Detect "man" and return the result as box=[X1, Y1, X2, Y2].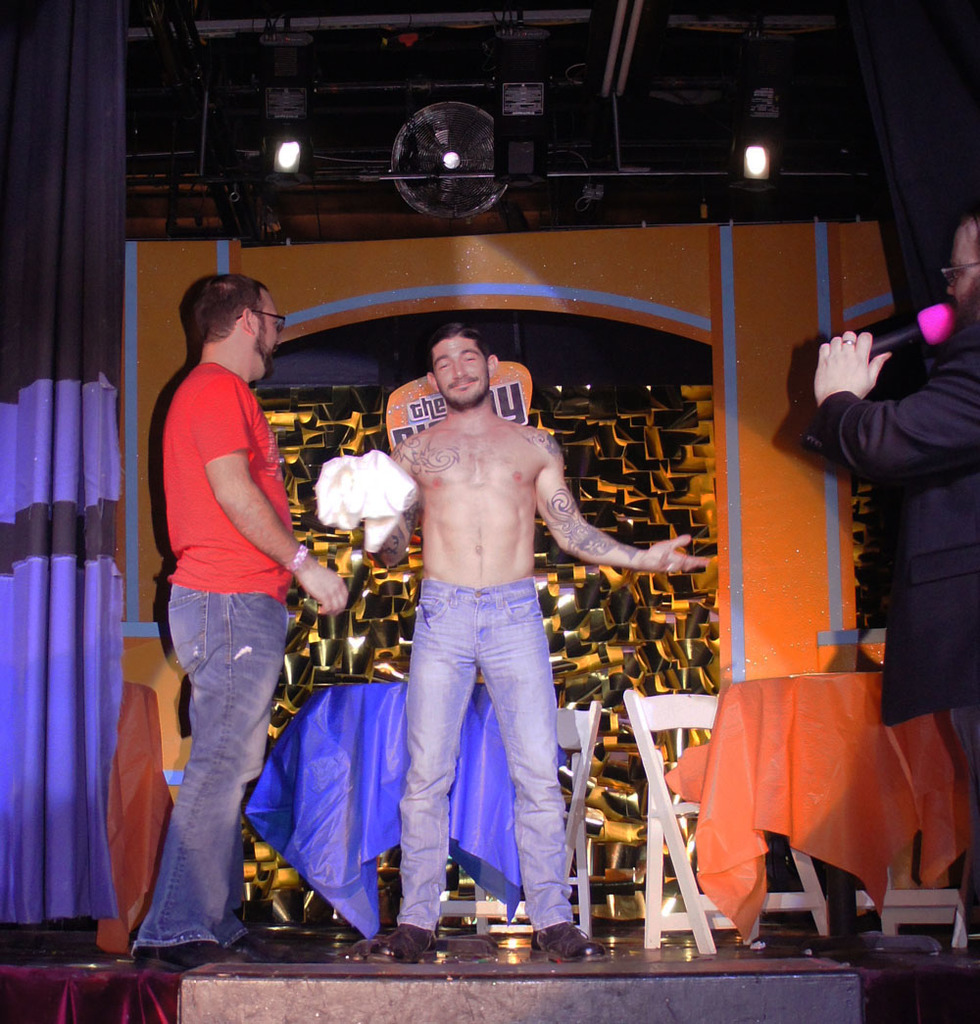
box=[802, 208, 979, 989].
